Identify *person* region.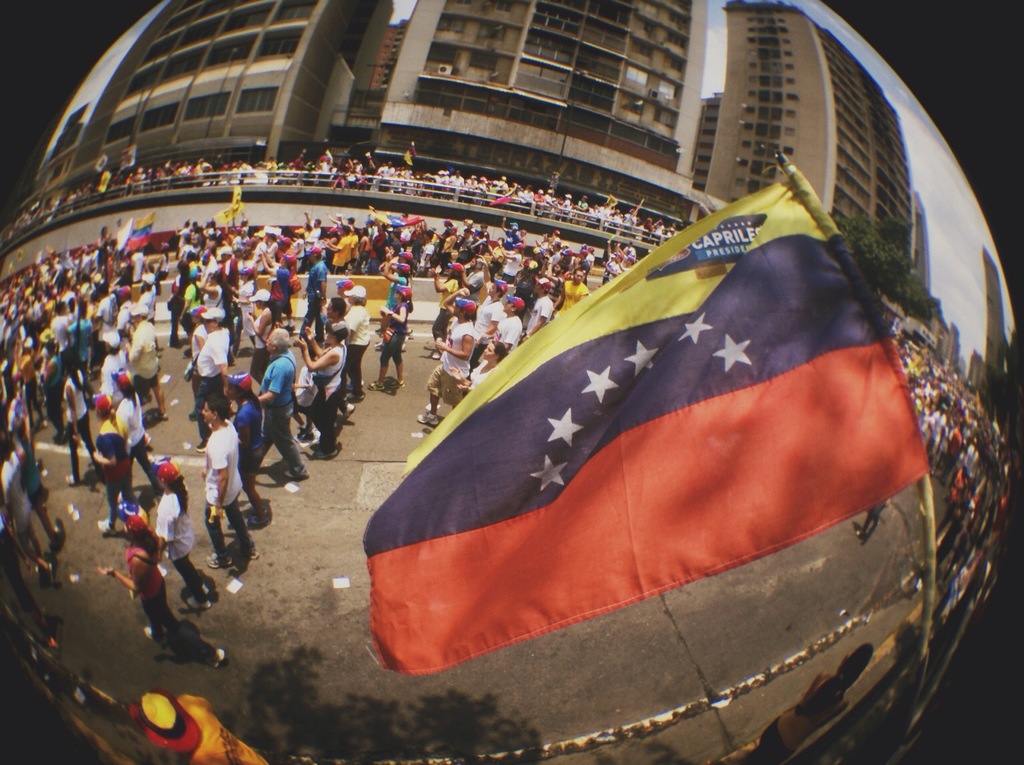
Region: crop(743, 640, 874, 764).
